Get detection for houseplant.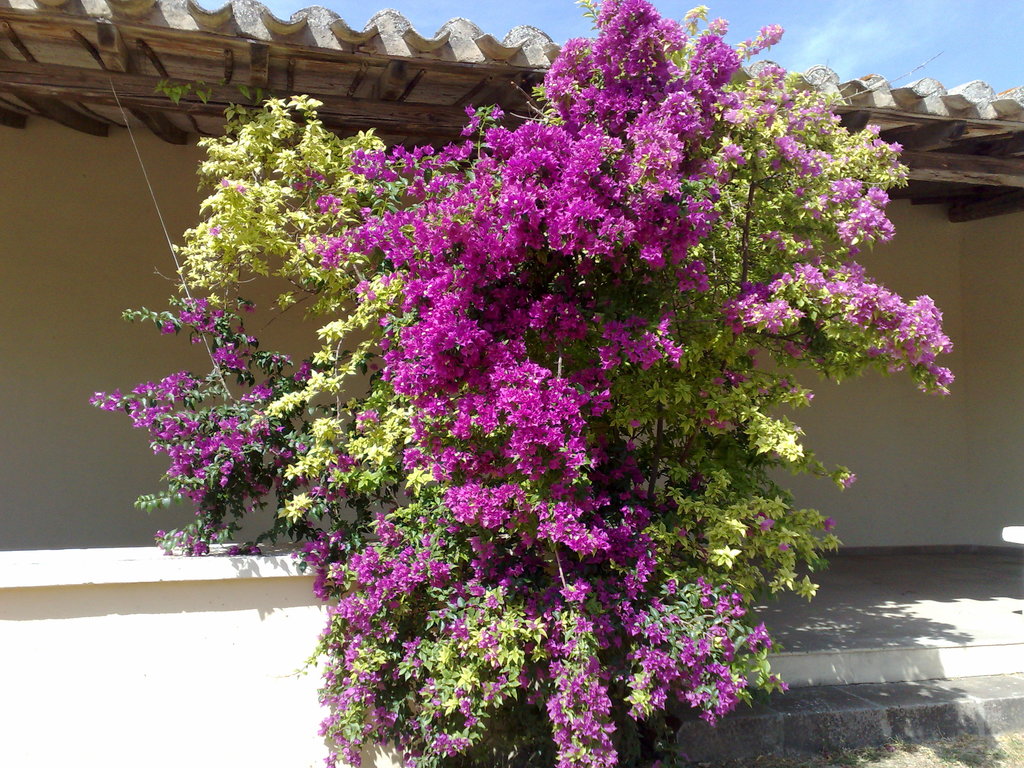
Detection: (left=129, top=54, right=978, bottom=767).
